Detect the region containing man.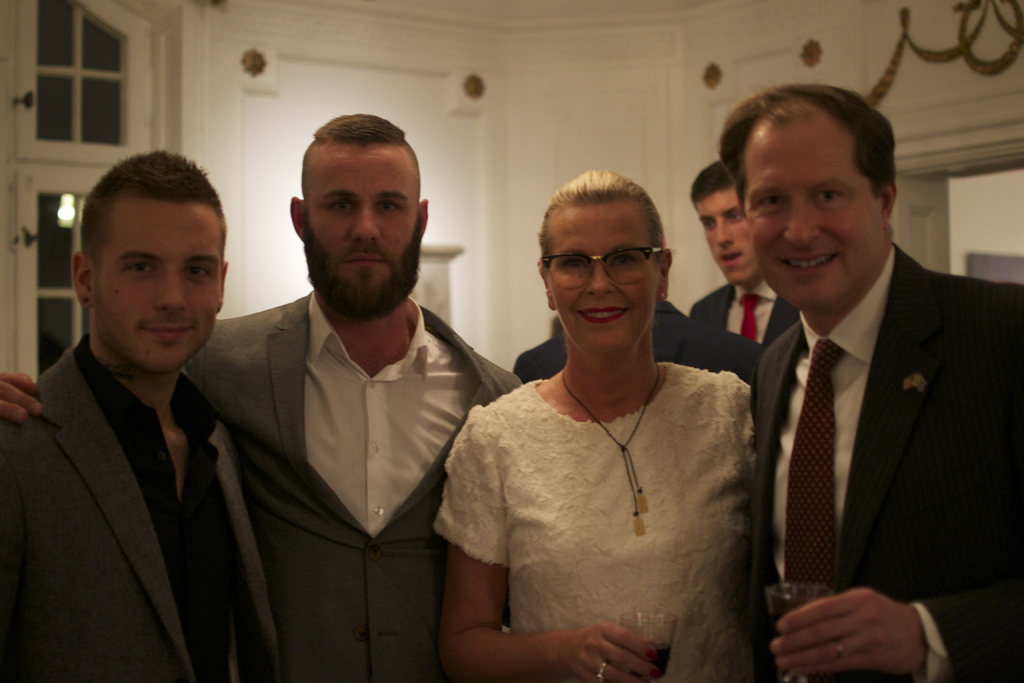
(0,115,525,682).
